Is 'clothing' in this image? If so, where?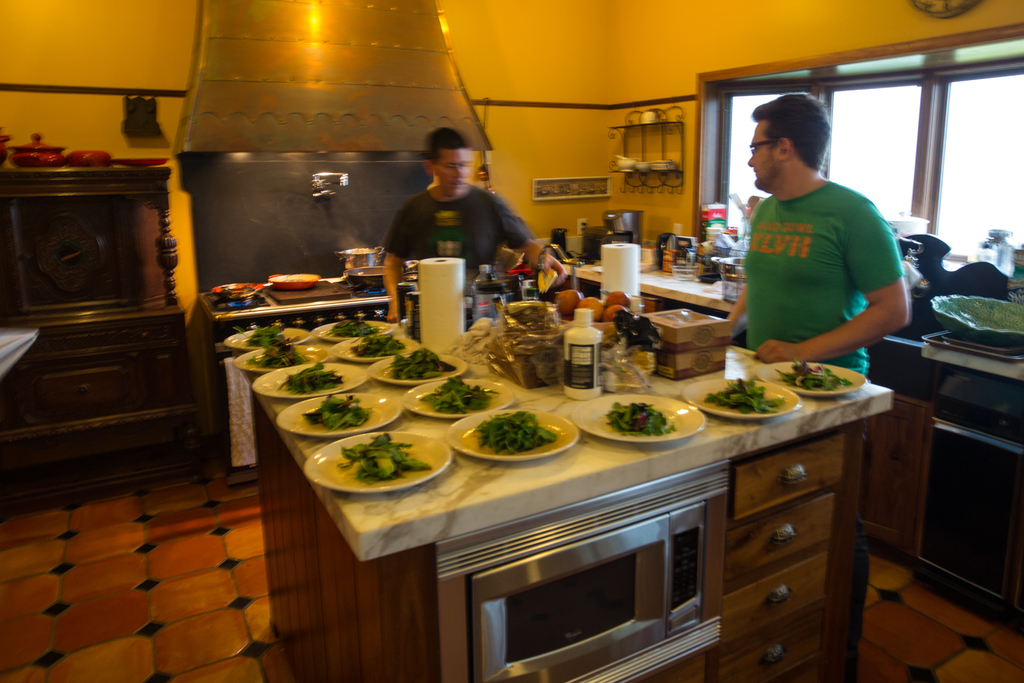
Yes, at crop(738, 138, 911, 361).
